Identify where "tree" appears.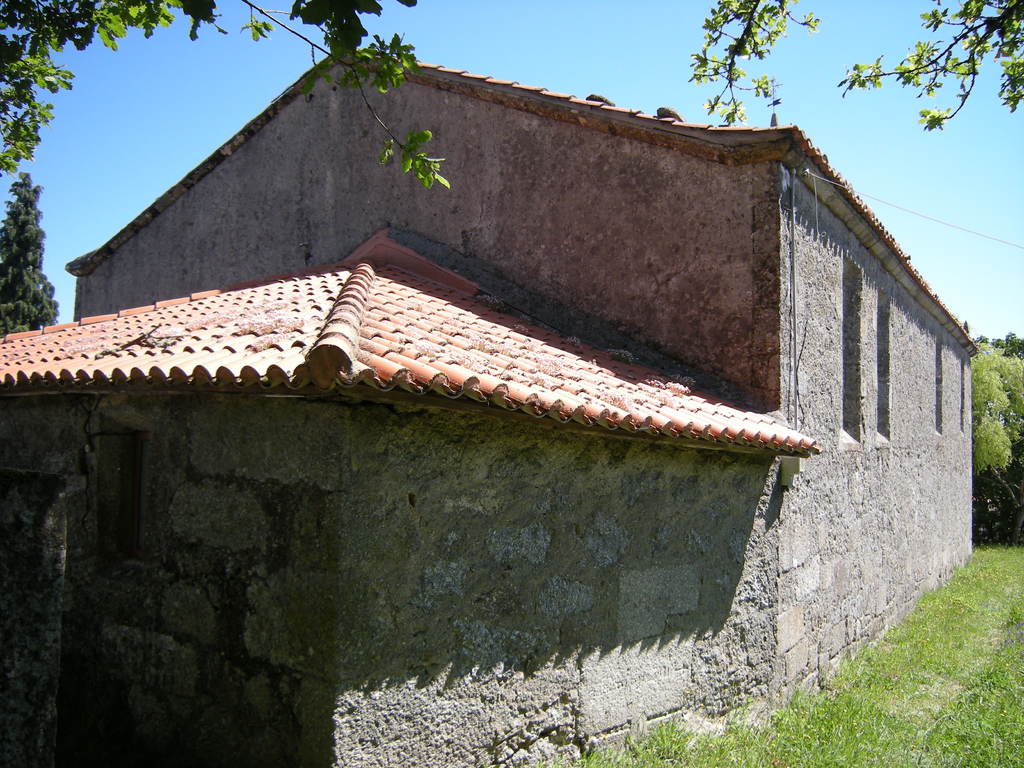
Appears at bbox(967, 324, 1023, 548).
